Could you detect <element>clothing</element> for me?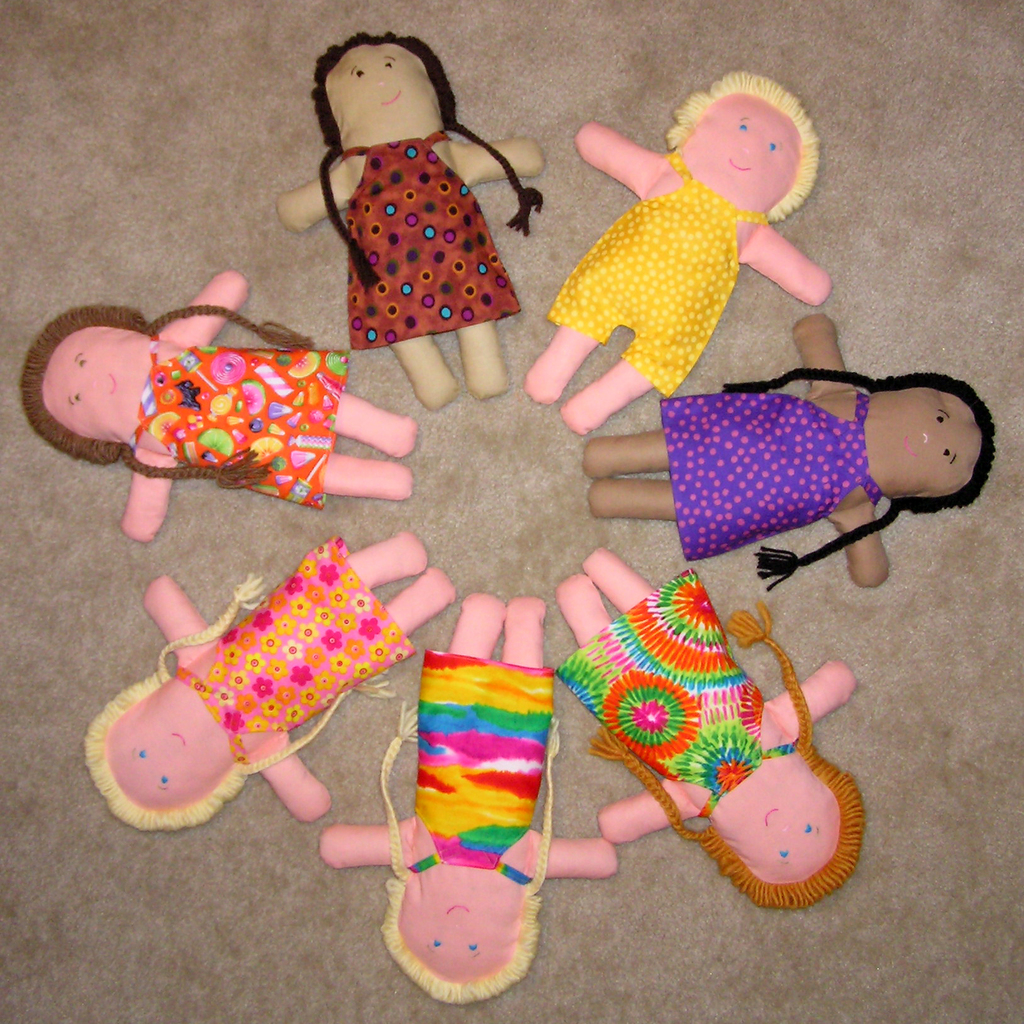
Detection result: (659, 386, 886, 559).
